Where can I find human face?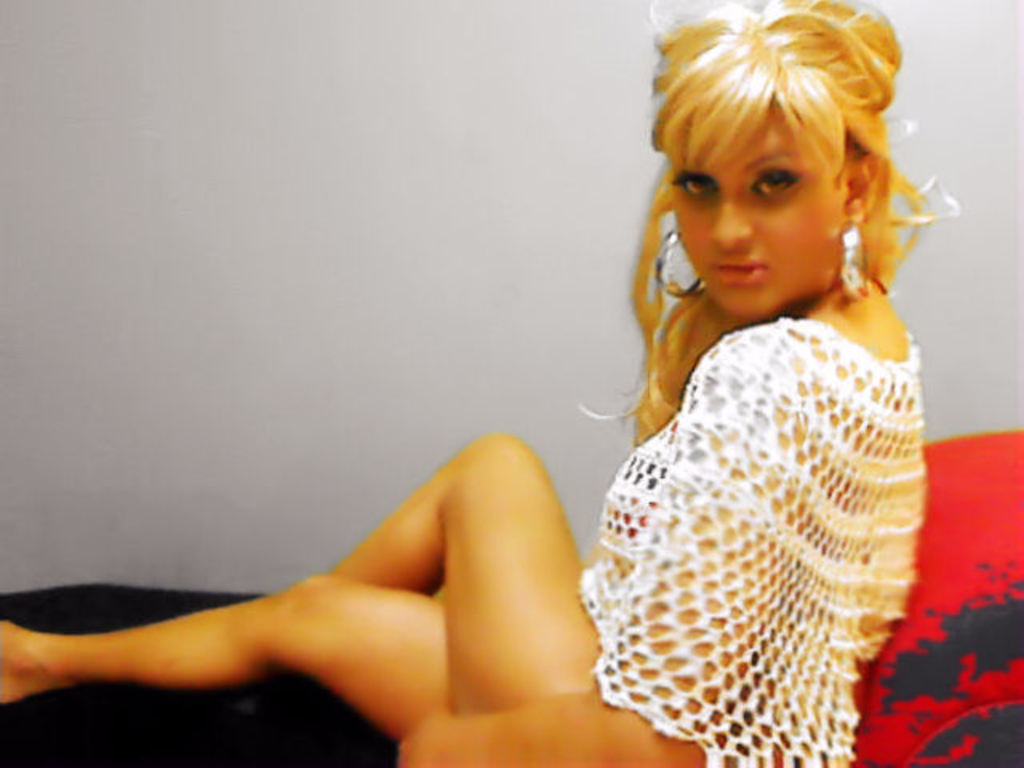
You can find it at BBox(674, 101, 840, 331).
